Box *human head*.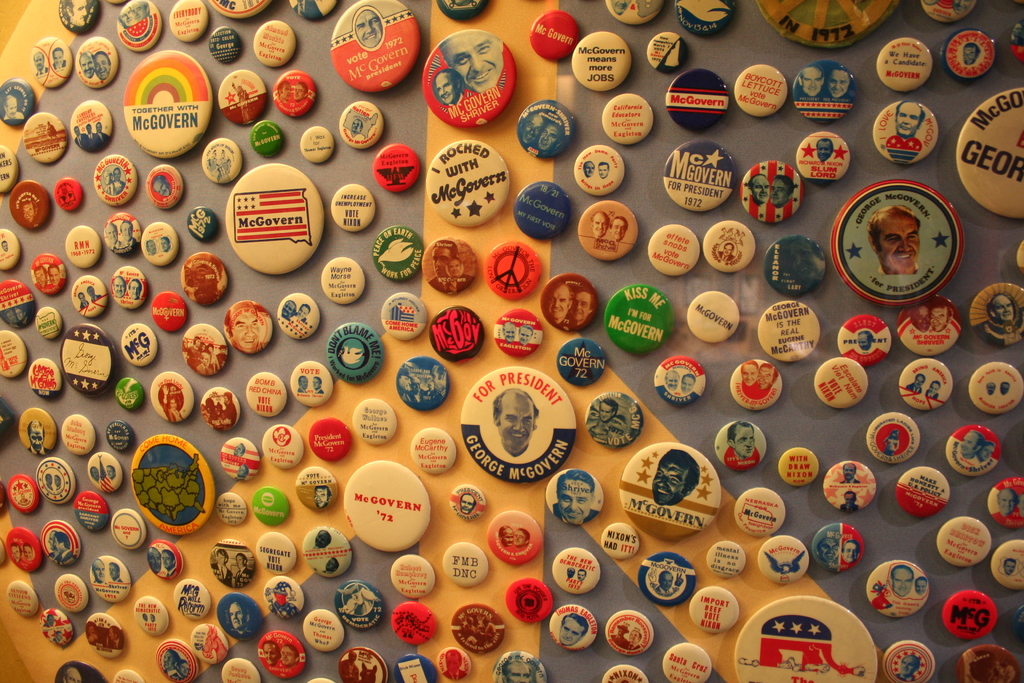
rect(118, 218, 134, 242).
